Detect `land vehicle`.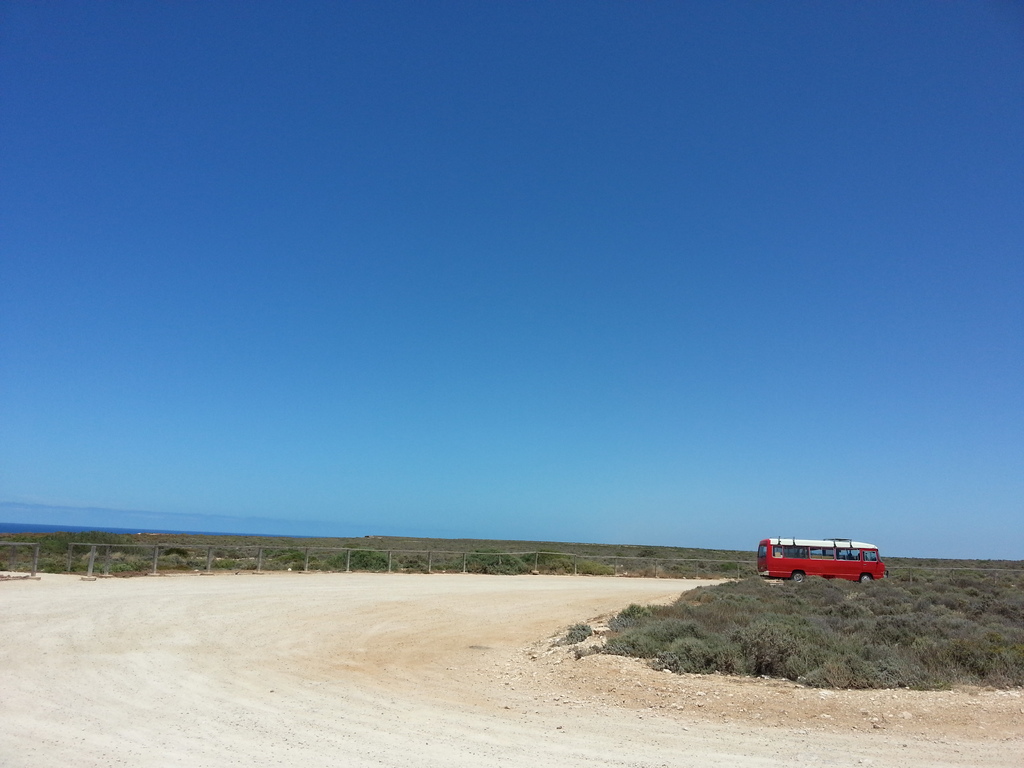
Detected at (751, 537, 877, 597).
